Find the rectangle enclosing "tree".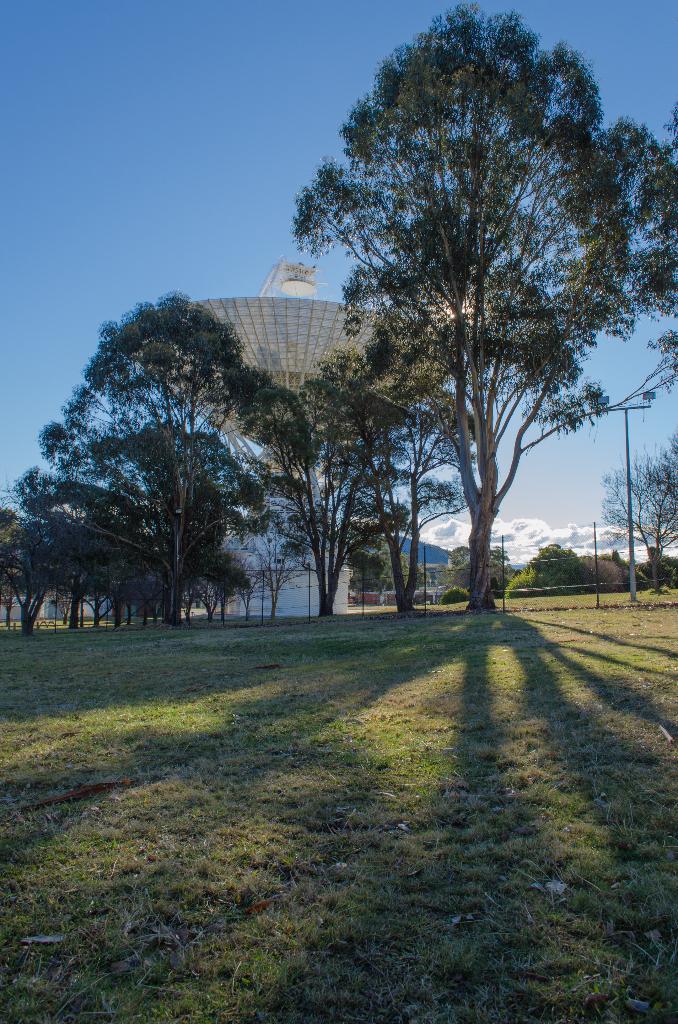
l=281, t=0, r=650, b=636.
